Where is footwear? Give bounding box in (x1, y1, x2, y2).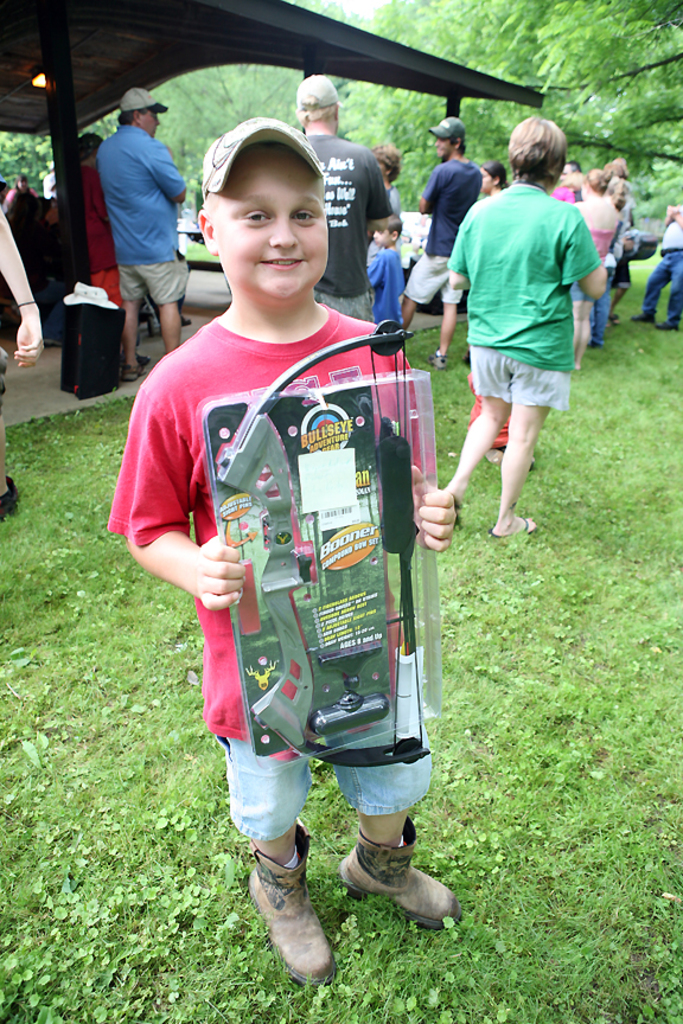
(0, 476, 20, 519).
